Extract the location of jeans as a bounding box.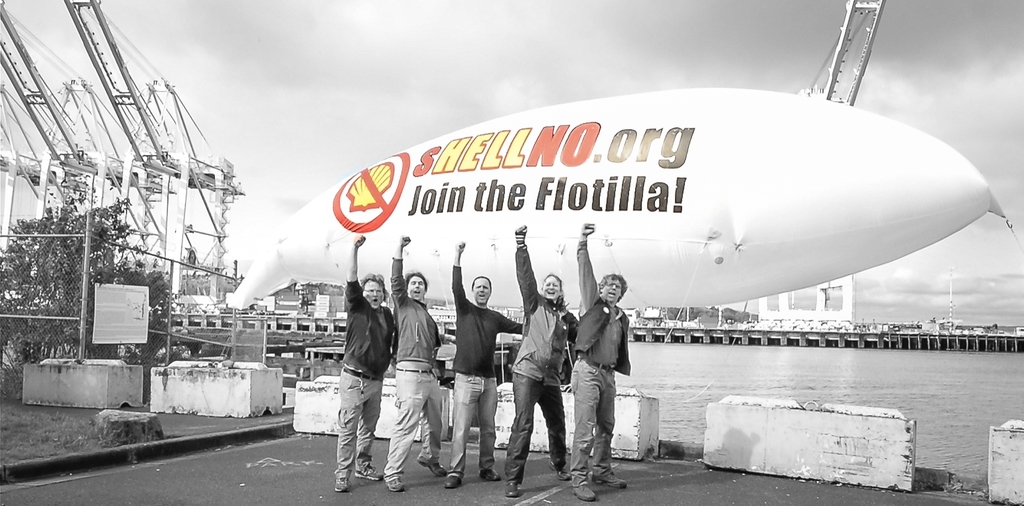
x1=336 y1=363 x2=383 y2=478.
